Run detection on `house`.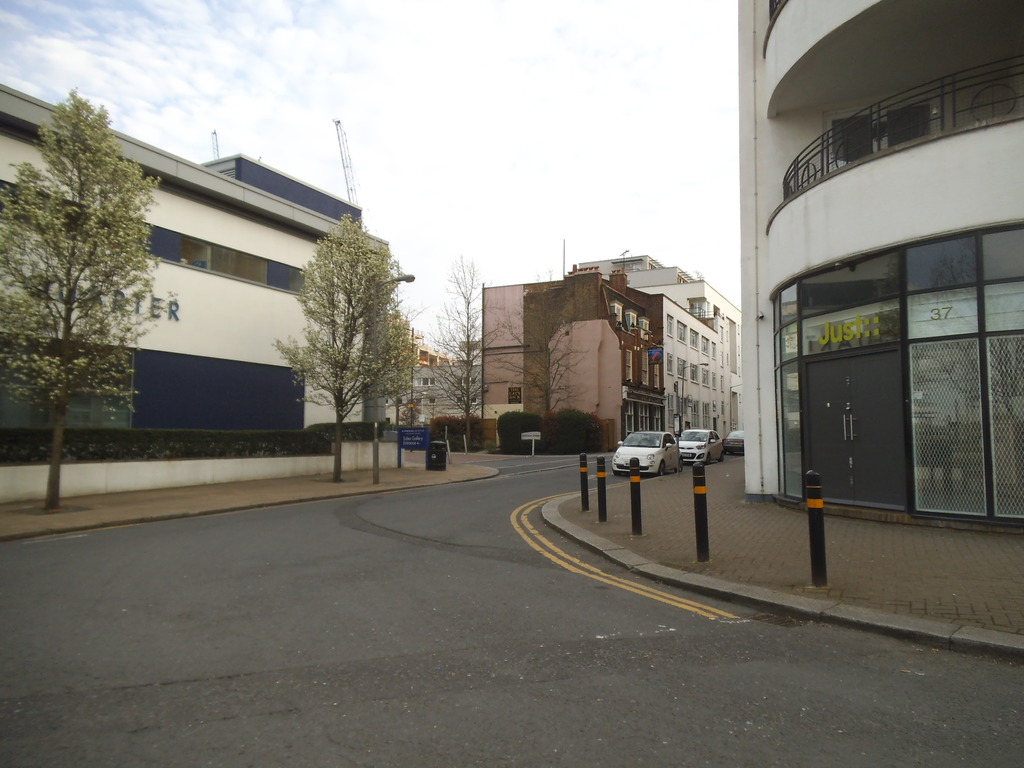
Result: <bbox>367, 326, 490, 451</bbox>.
